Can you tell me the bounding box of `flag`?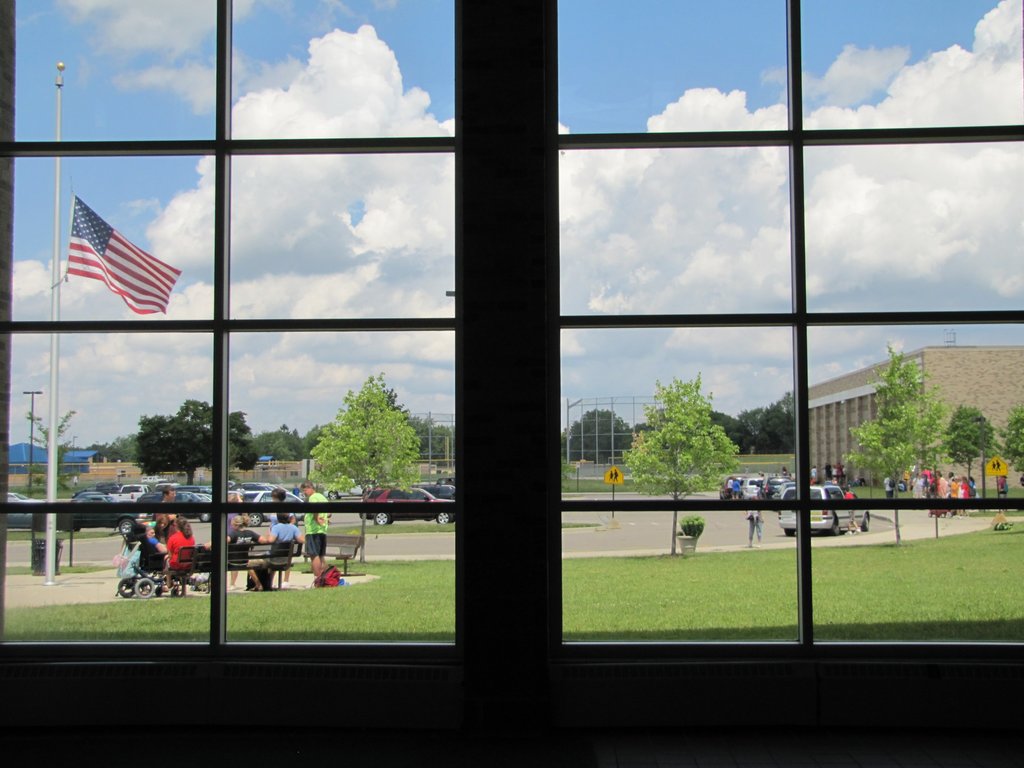
rect(47, 191, 189, 324).
